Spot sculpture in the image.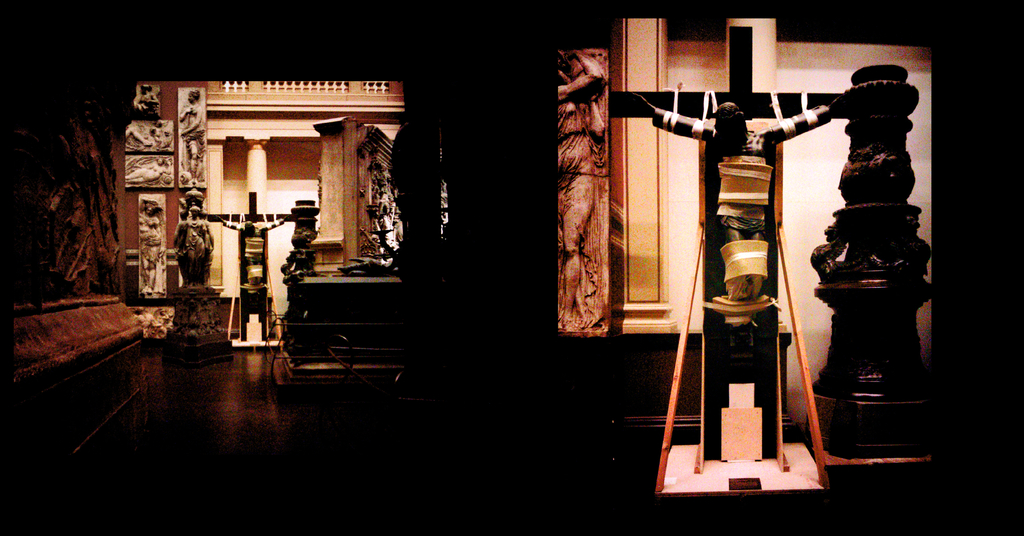
sculpture found at left=810, top=66, right=932, bottom=455.
